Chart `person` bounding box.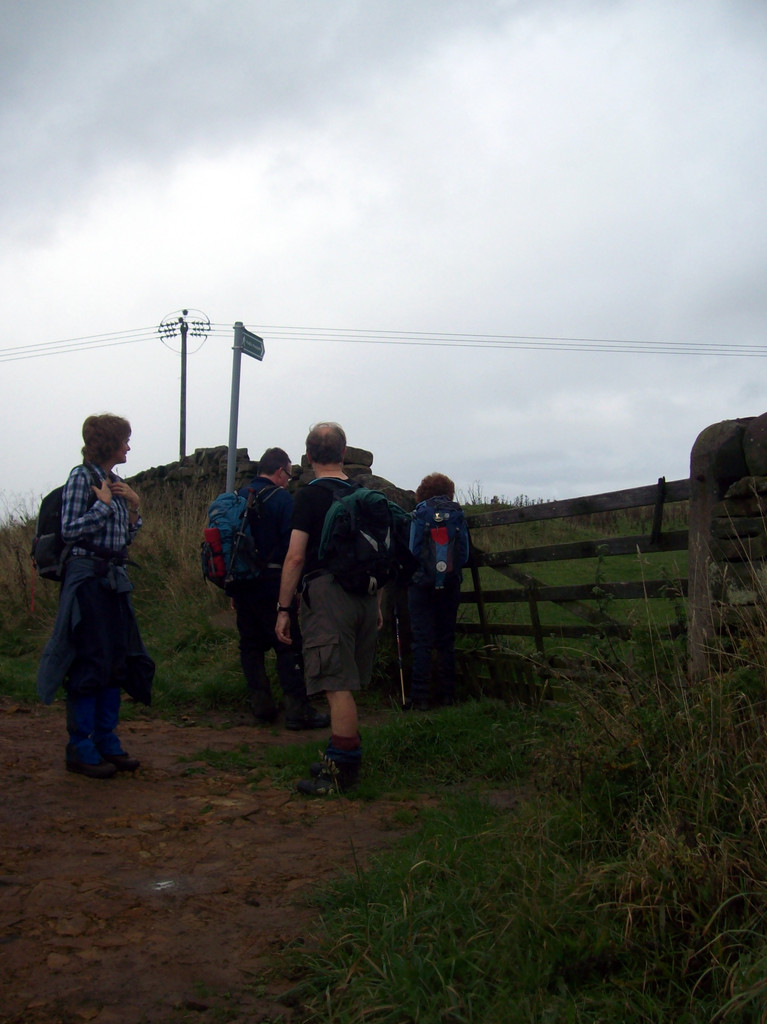
Charted: bbox=(217, 445, 302, 730).
